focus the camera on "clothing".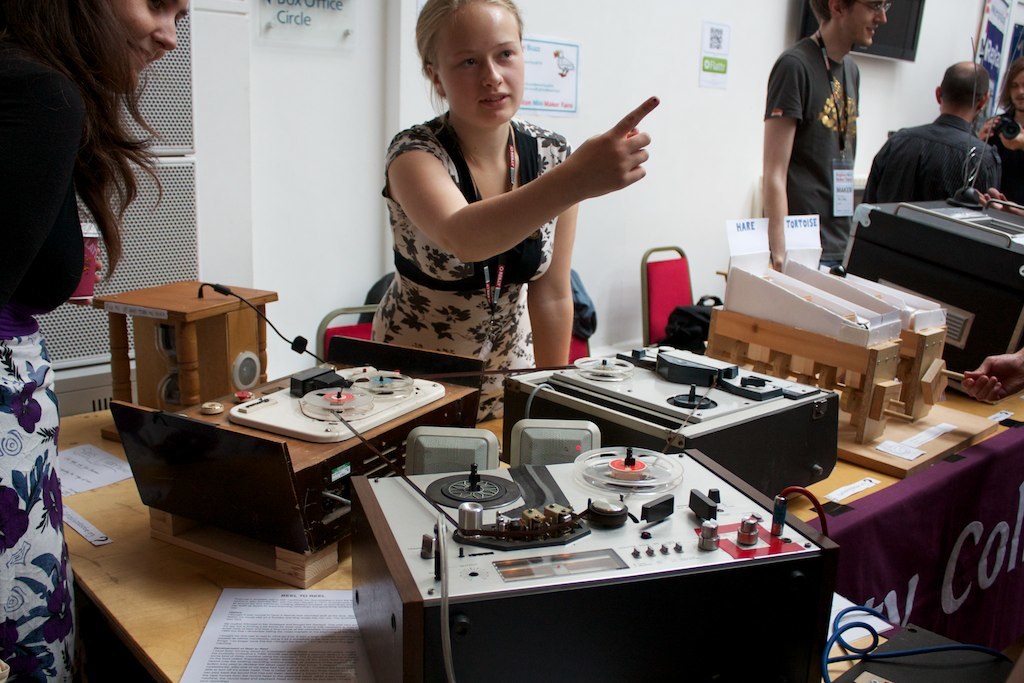
Focus region: box=[989, 112, 1023, 210].
